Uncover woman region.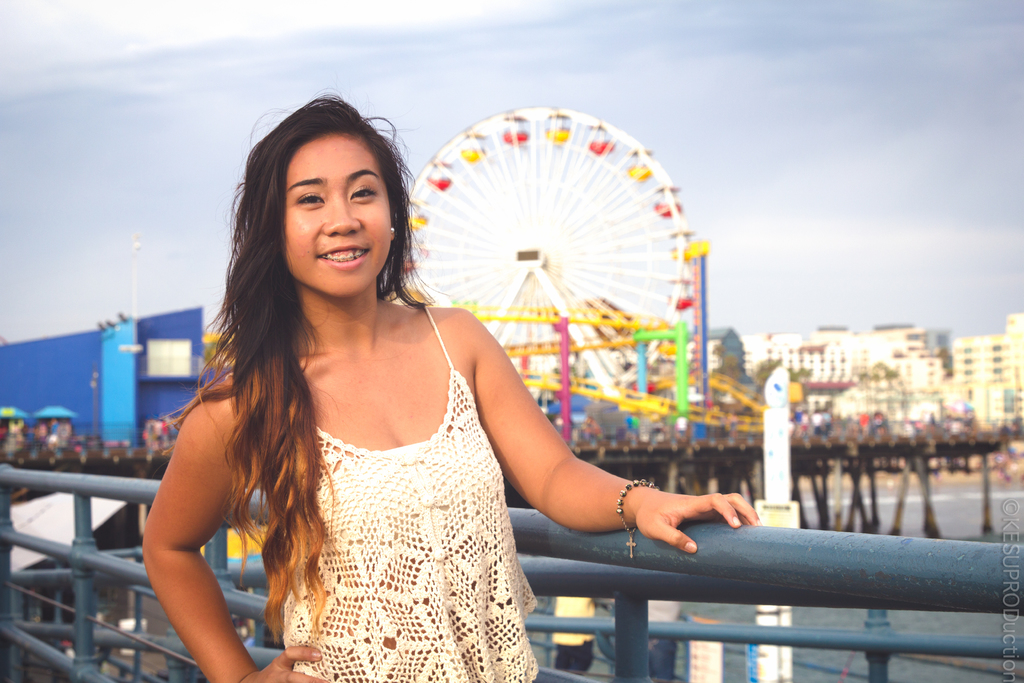
Uncovered: {"left": 140, "top": 90, "right": 761, "bottom": 679}.
